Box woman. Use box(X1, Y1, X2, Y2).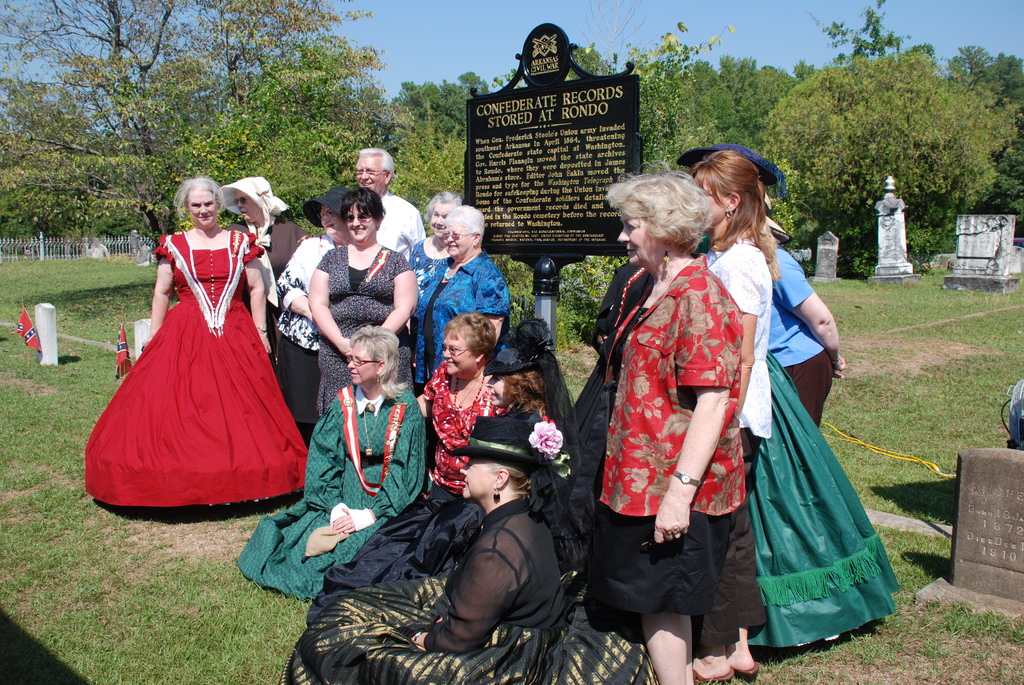
box(676, 152, 905, 657).
